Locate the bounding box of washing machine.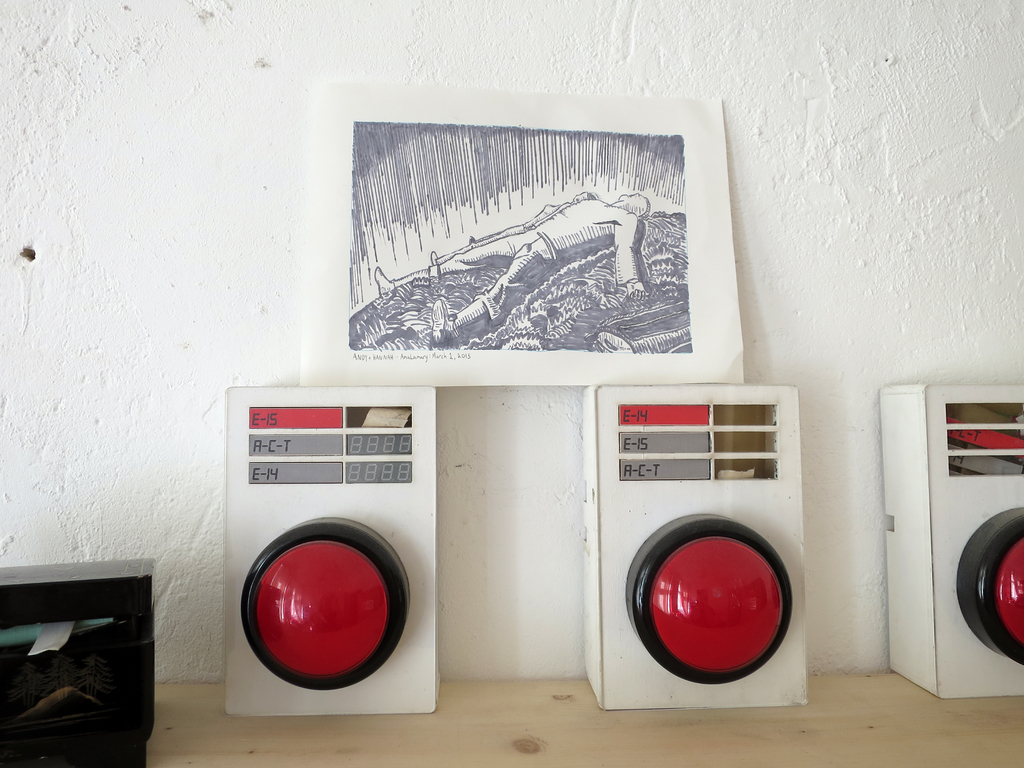
Bounding box: l=877, t=379, r=1023, b=704.
